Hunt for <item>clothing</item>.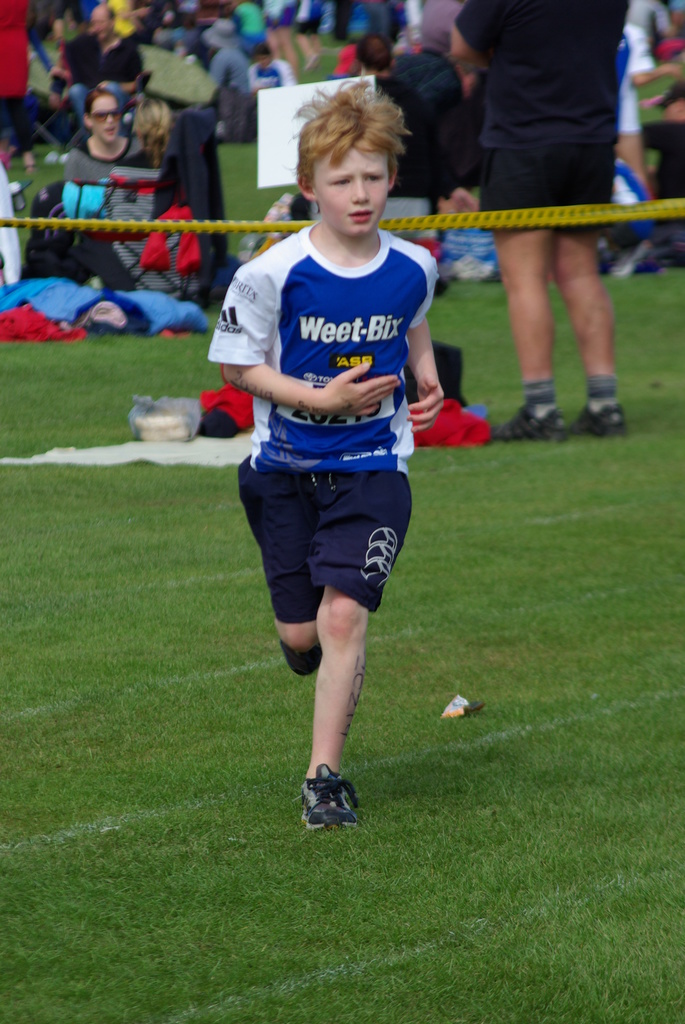
Hunted down at [193,220,440,626].
